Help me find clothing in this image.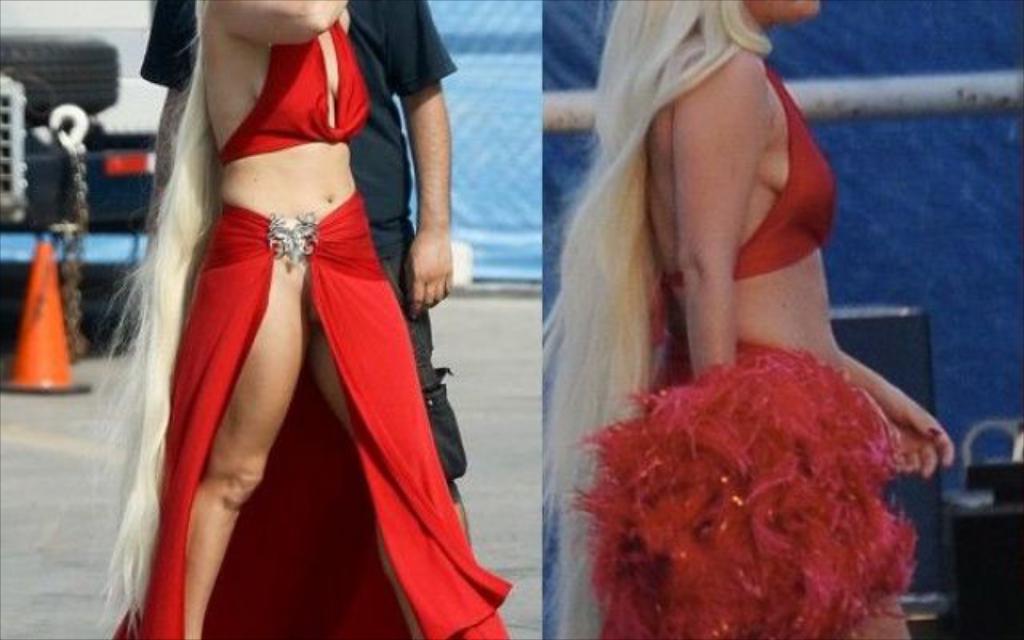
Found it: l=656, t=40, r=842, b=352.
